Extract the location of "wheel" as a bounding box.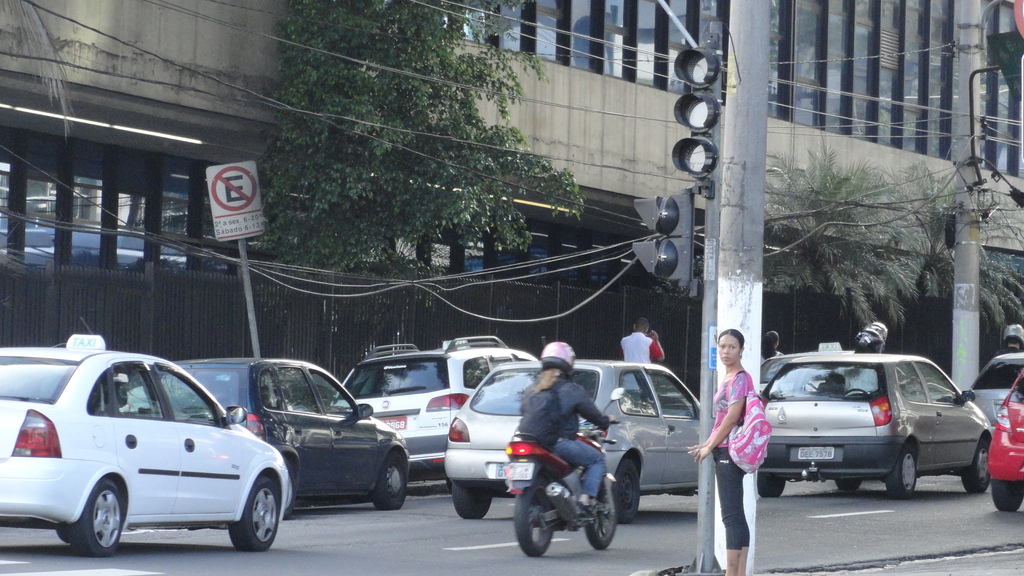
[845, 388, 869, 396].
